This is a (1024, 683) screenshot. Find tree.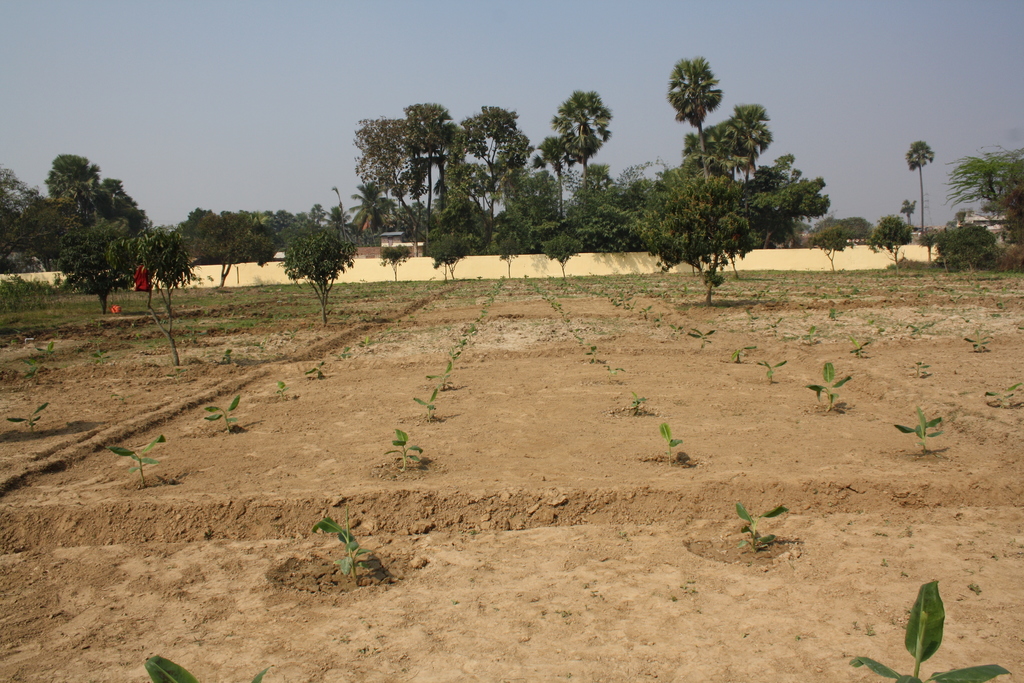
Bounding box: rect(941, 148, 1023, 247).
